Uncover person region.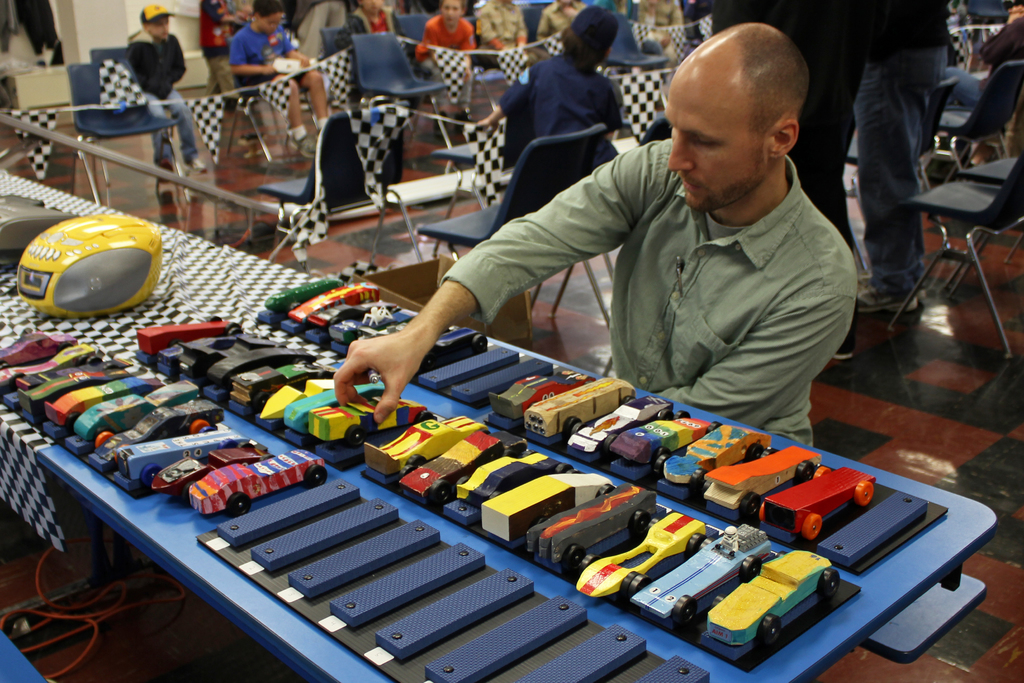
Uncovered: Rect(332, 21, 860, 447).
